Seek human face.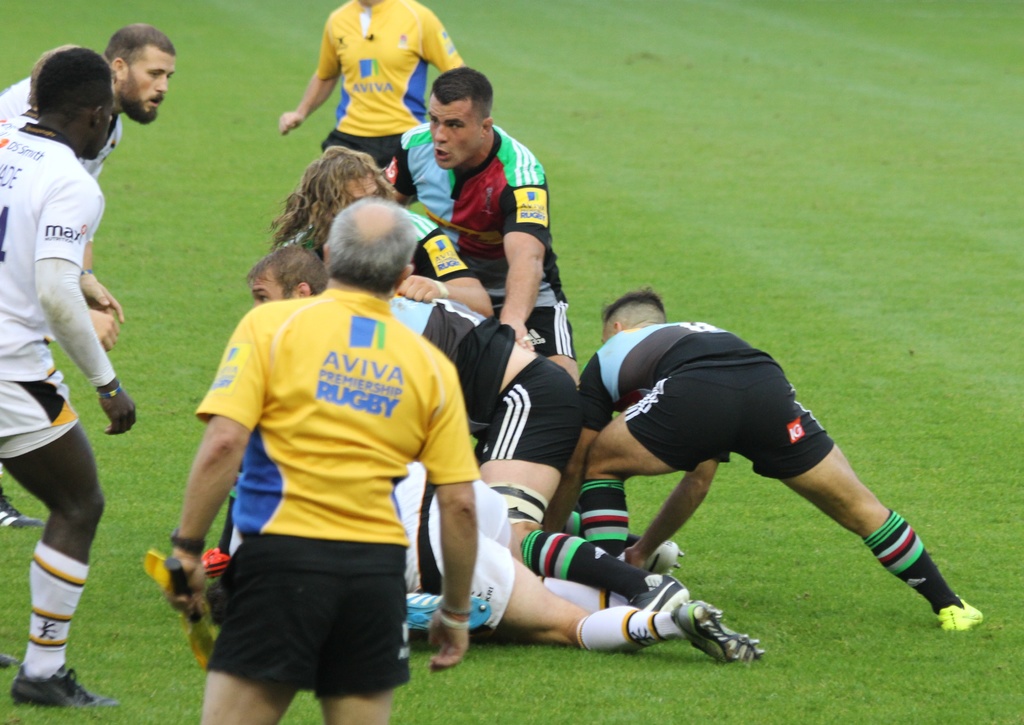
box=[432, 94, 474, 164].
